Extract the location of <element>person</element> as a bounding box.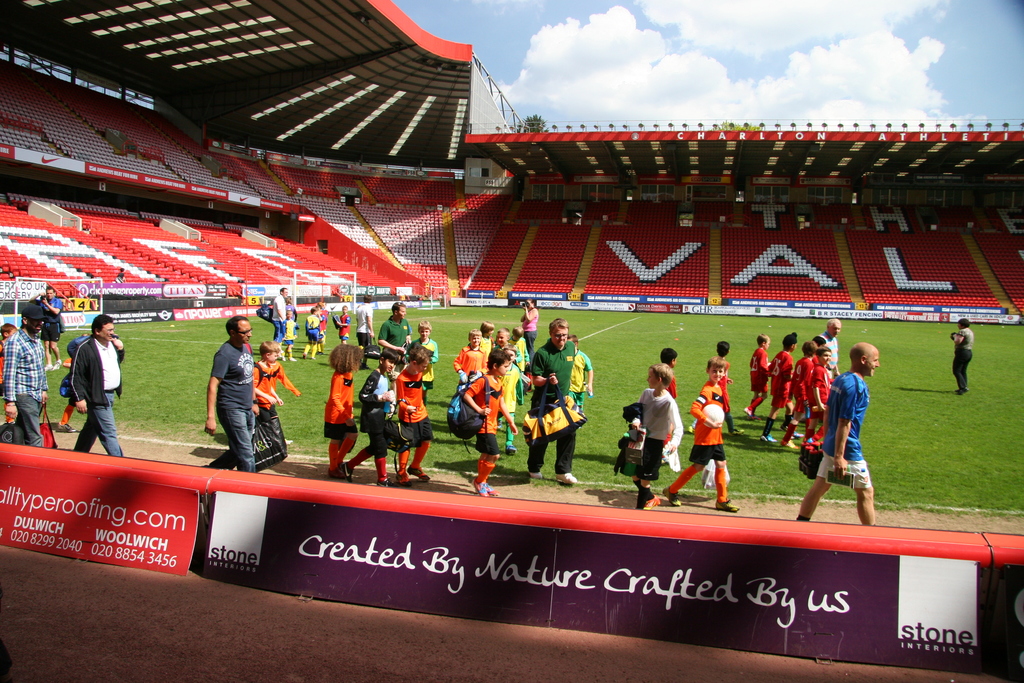
[x1=401, y1=315, x2=439, y2=406].
